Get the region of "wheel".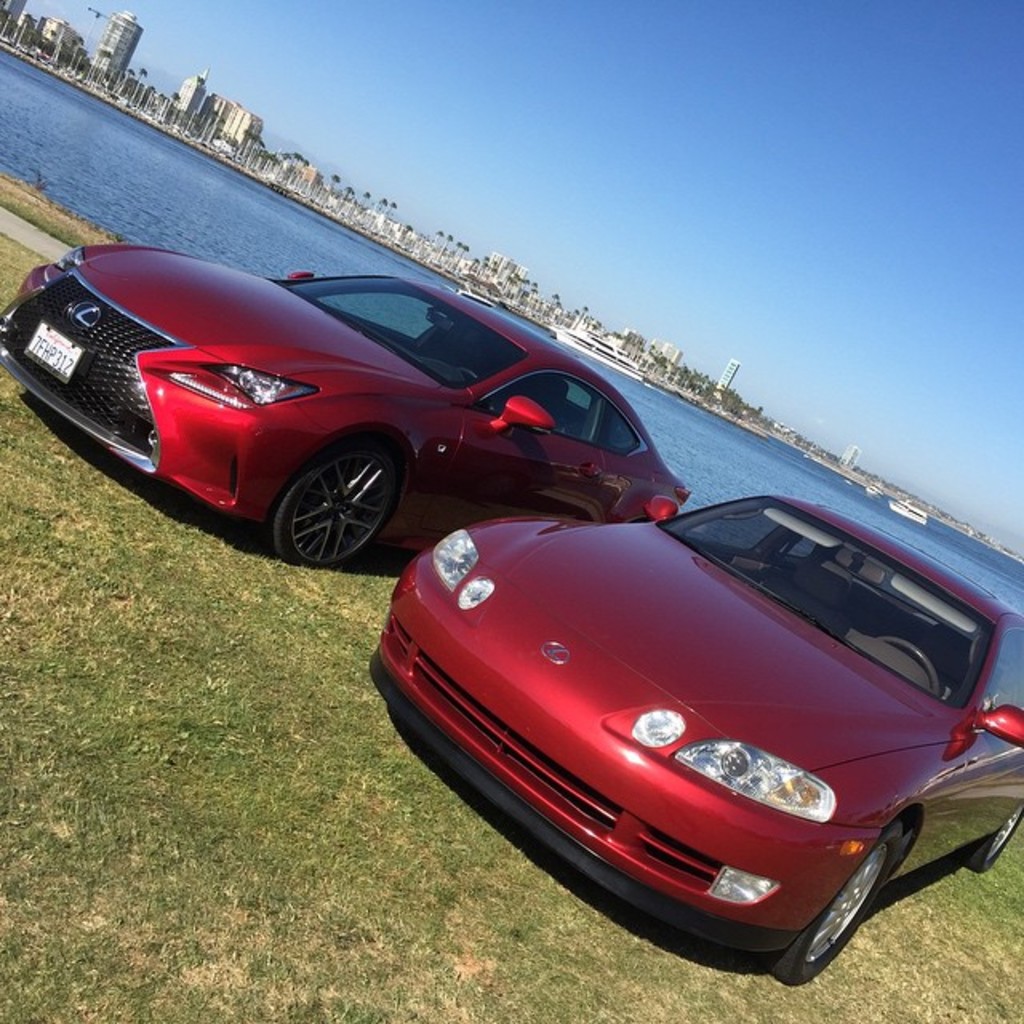
[768,816,902,990].
